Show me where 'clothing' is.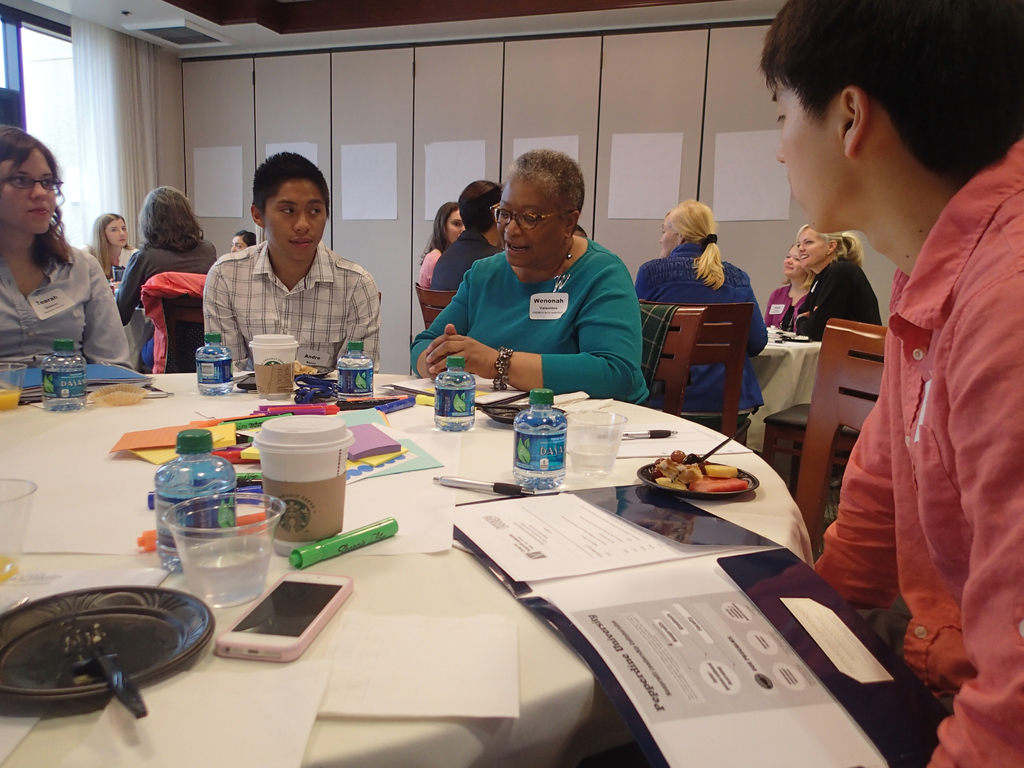
'clothing' is at (428,224,493,286).
